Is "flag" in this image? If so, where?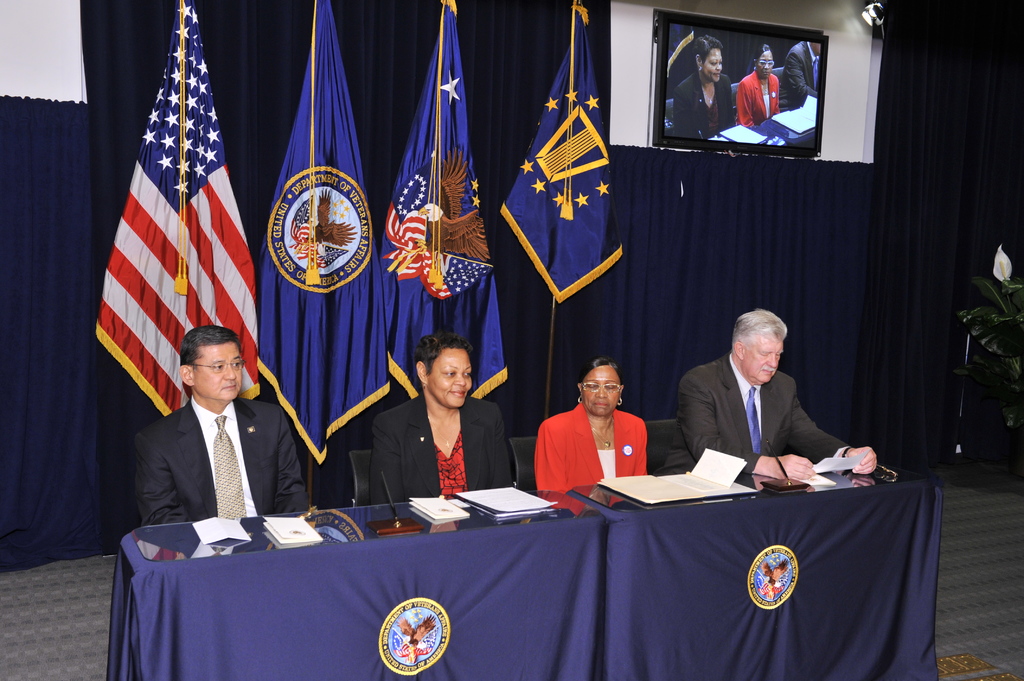
Yes, at (500,0,627,324).
